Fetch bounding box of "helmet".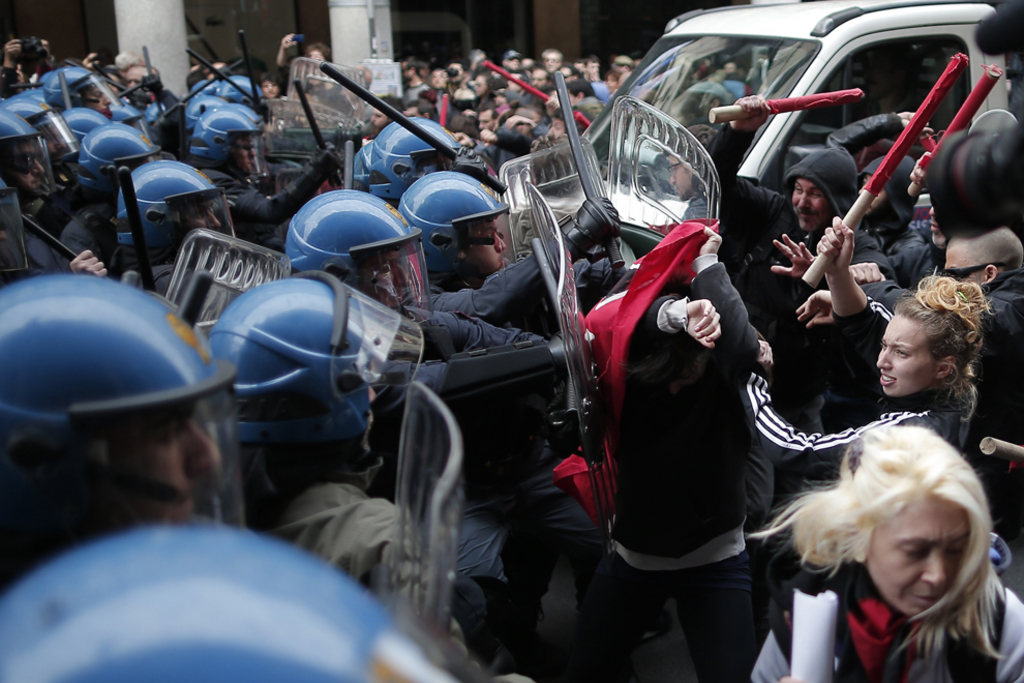
Bbox: (278,185,435,320).
